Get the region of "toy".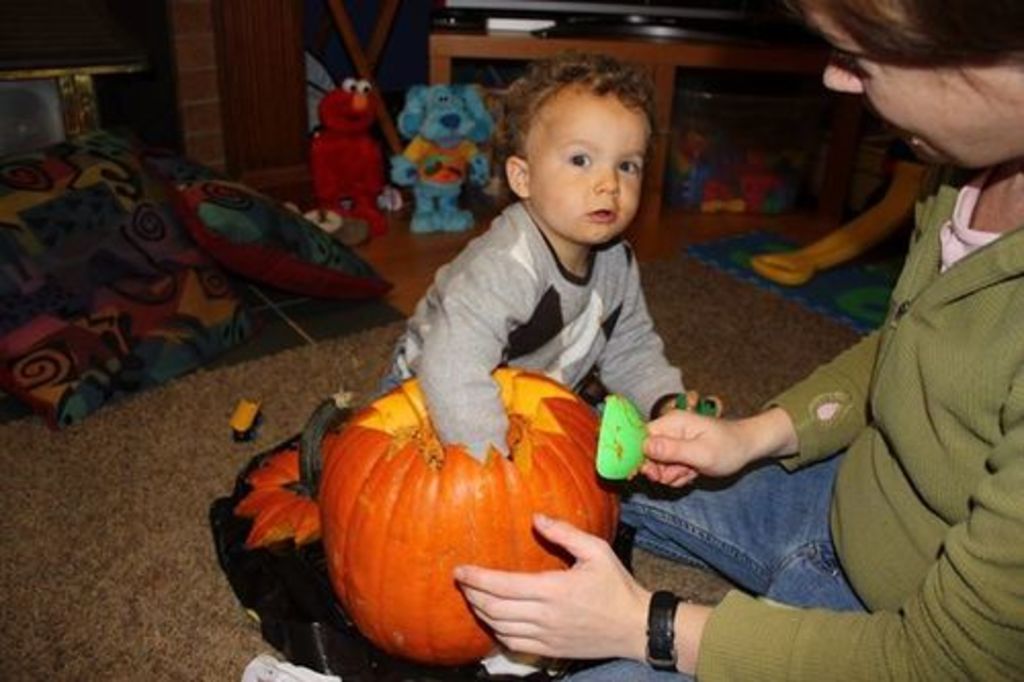
219, 446, 326, 565.
